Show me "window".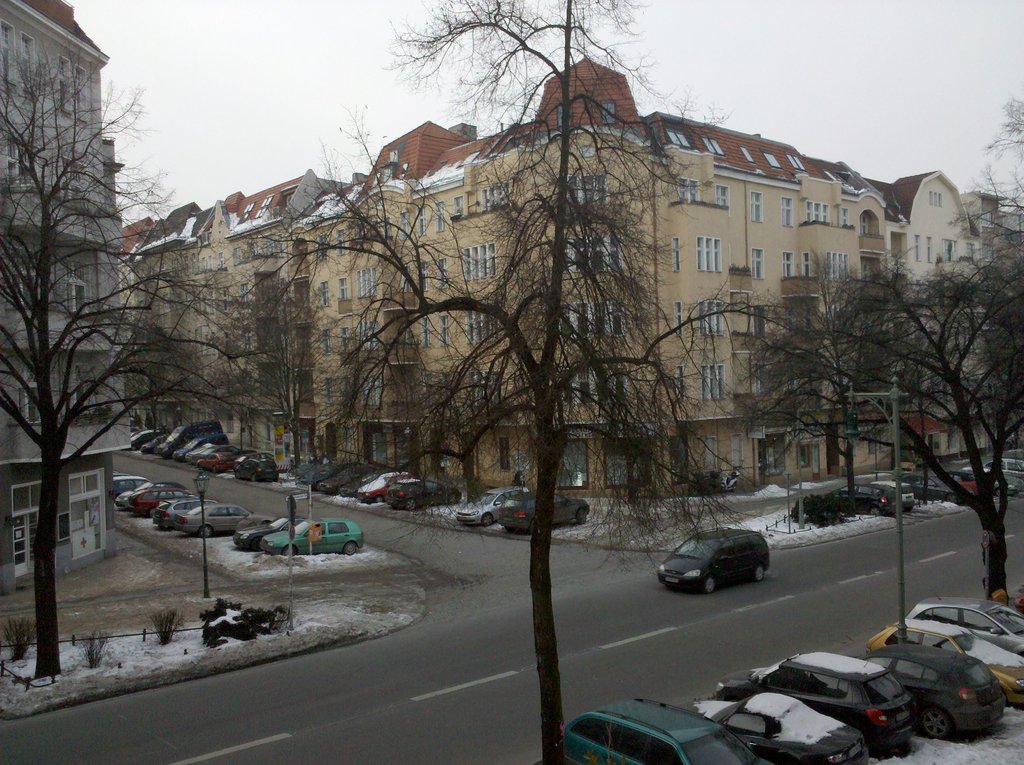
"window" is here: [left=712, top=184, right=731, bottom=207].
